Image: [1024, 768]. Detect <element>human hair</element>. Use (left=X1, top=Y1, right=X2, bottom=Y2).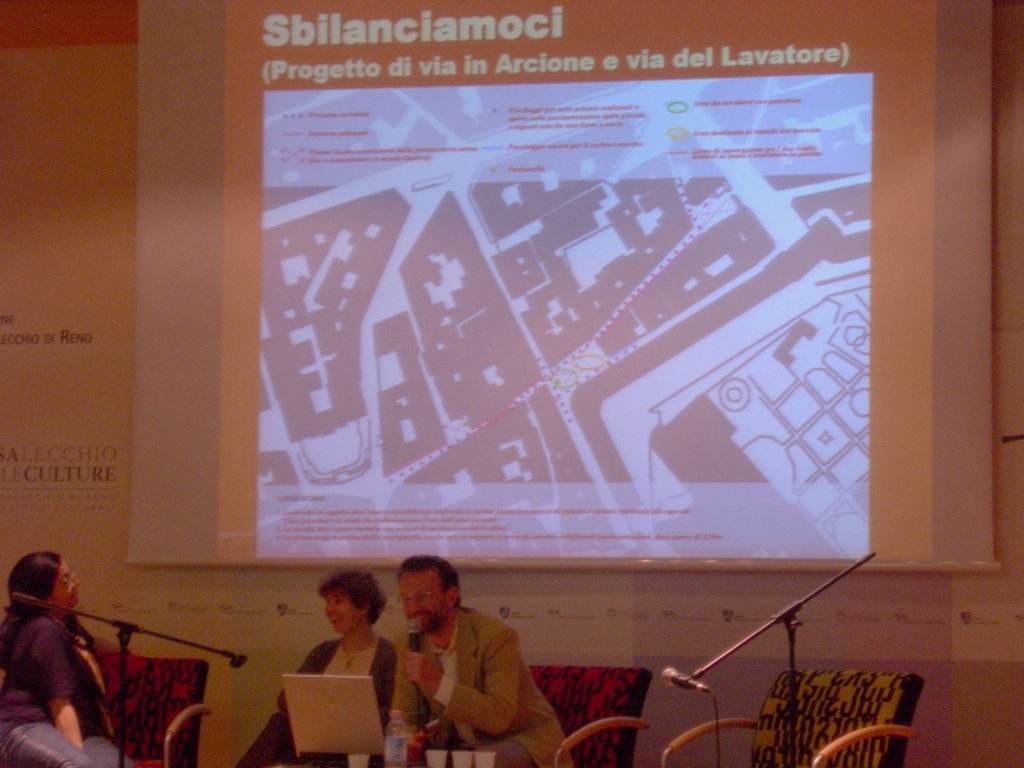
(left=0, top=550, right=52, bottom=664).
